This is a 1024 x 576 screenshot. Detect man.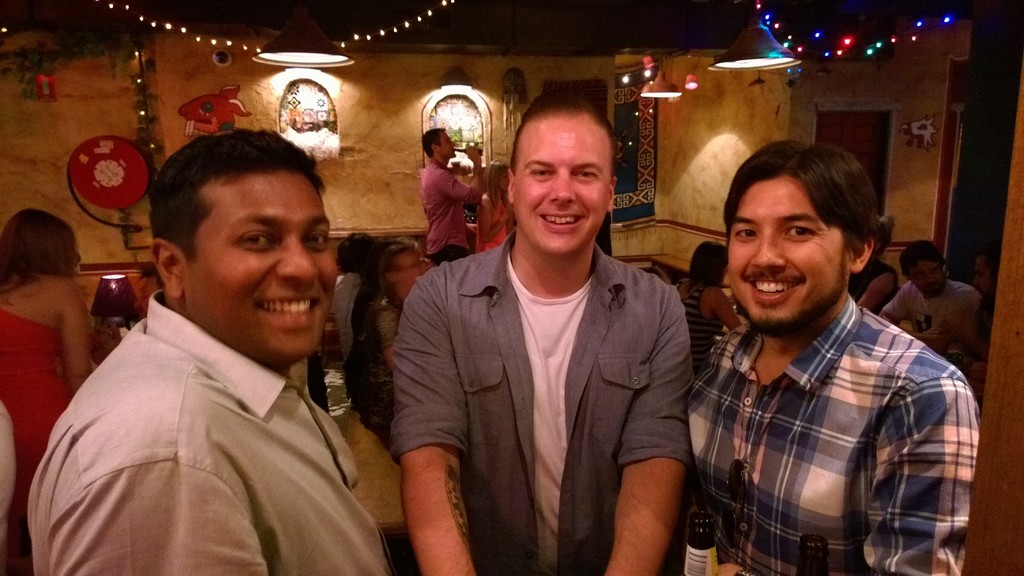
(414, 126, 488, 268).
